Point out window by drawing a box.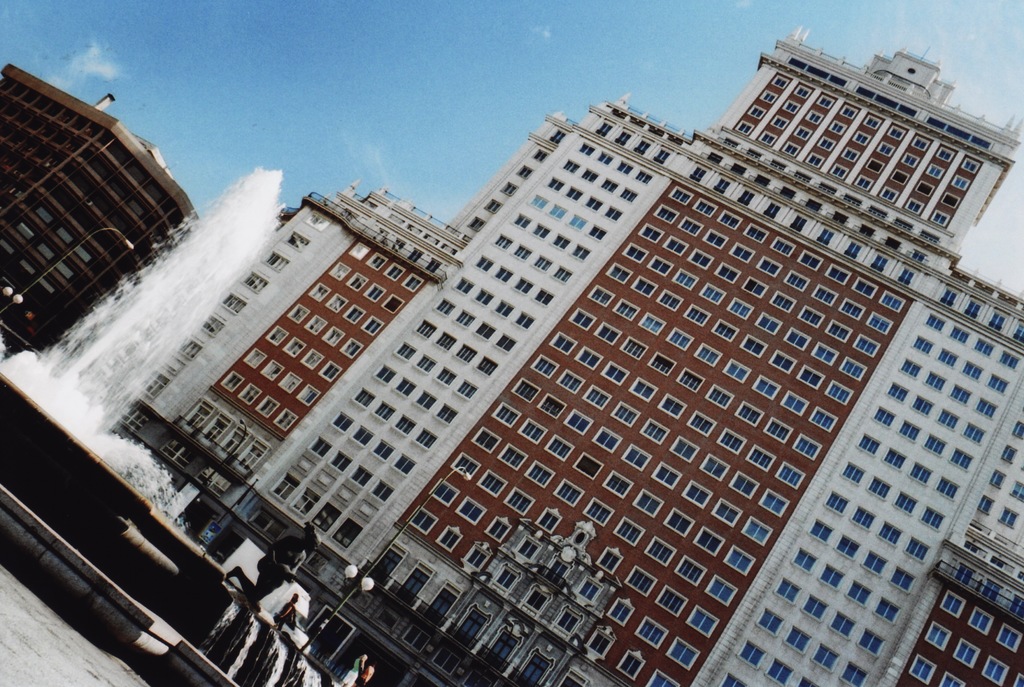
BBox(458, 382, 476, 399).
